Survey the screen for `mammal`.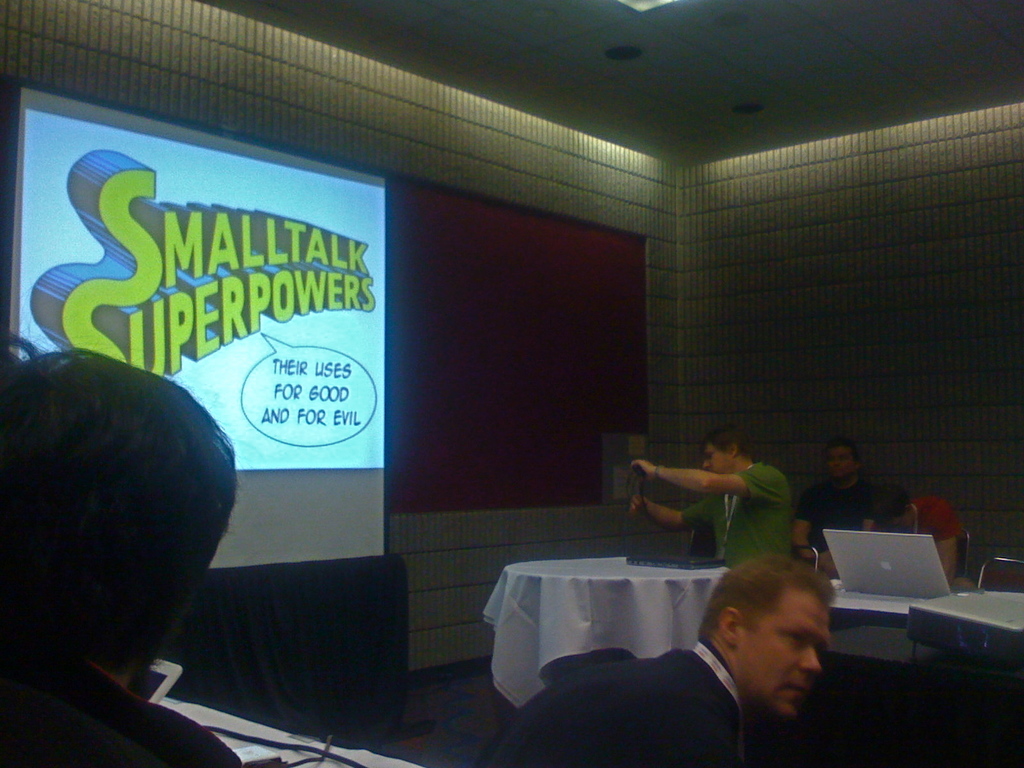
Survey found: bbox=(628, 424, 804, 569).
